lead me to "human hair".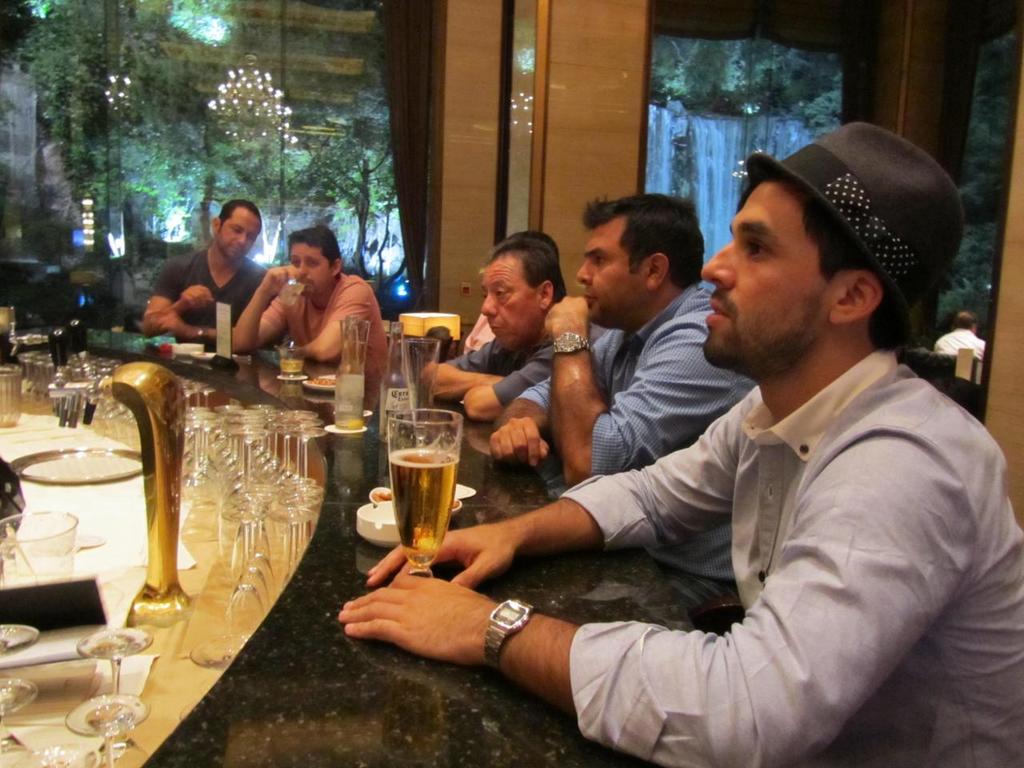
Lead to detection(287, 230, 339, 270).
